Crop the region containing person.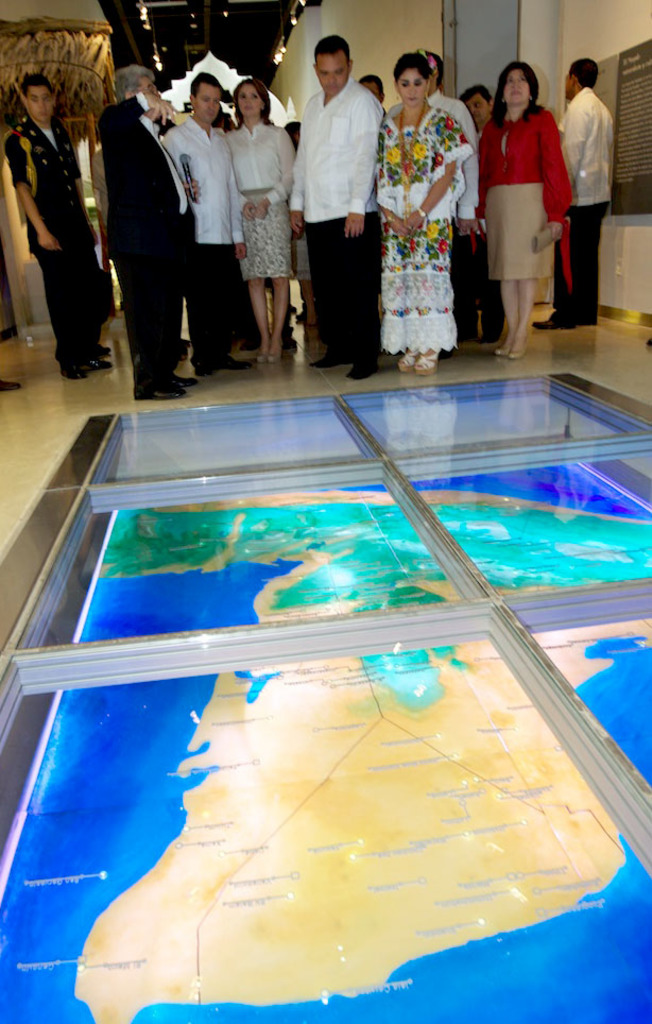
Crop region: [left=285, top=20, right=384, bottom=366].
